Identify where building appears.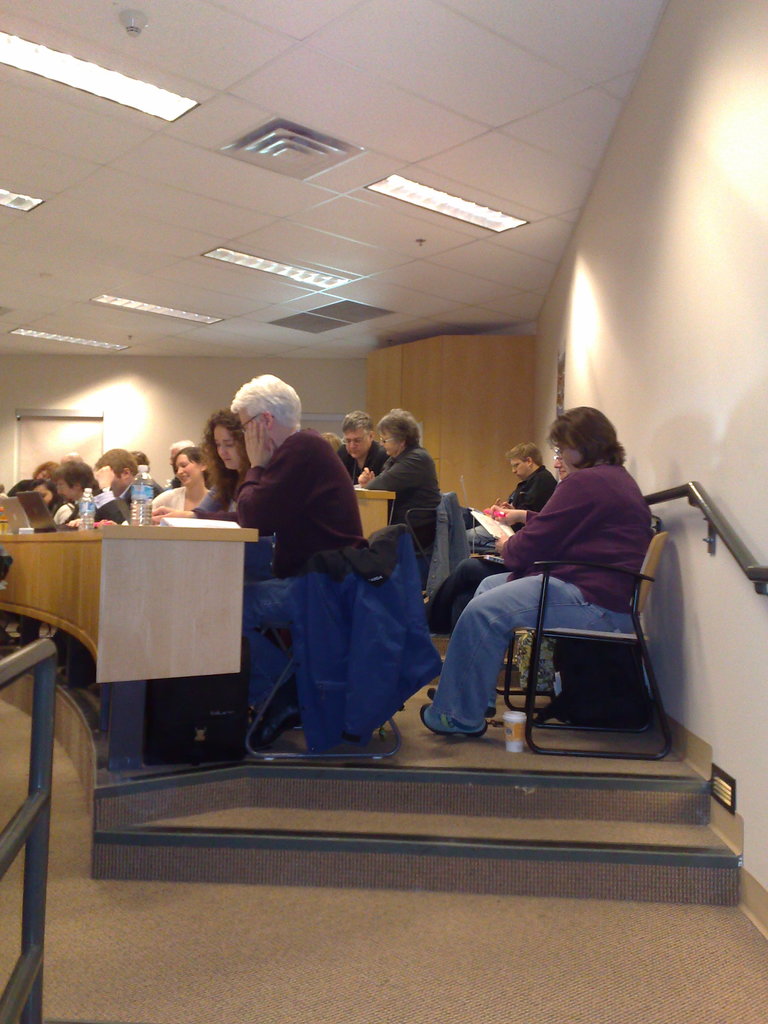
Appears at 0 0 767 1023.
